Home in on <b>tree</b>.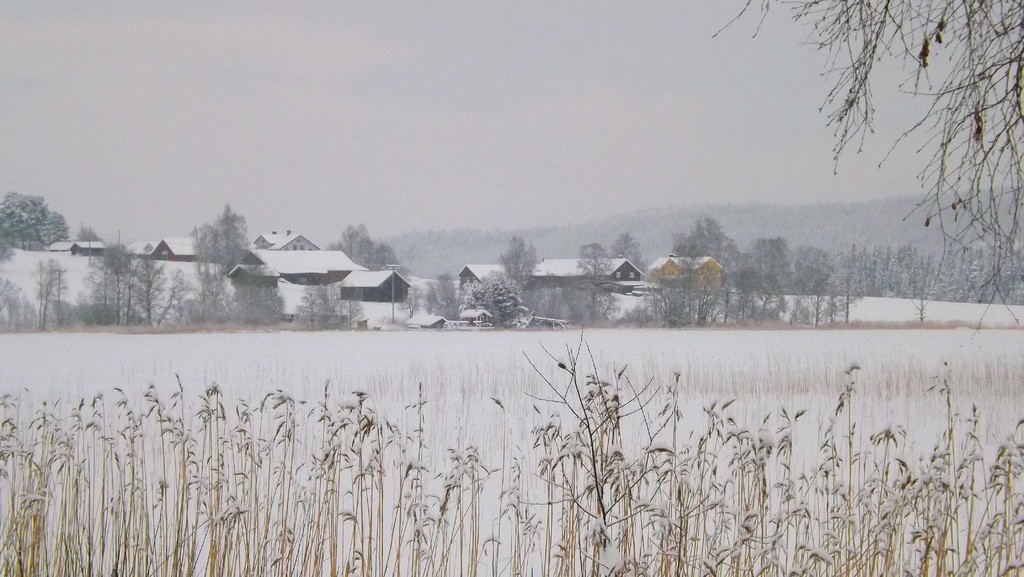
Homed in at detection(614, 230, 641, 268).
